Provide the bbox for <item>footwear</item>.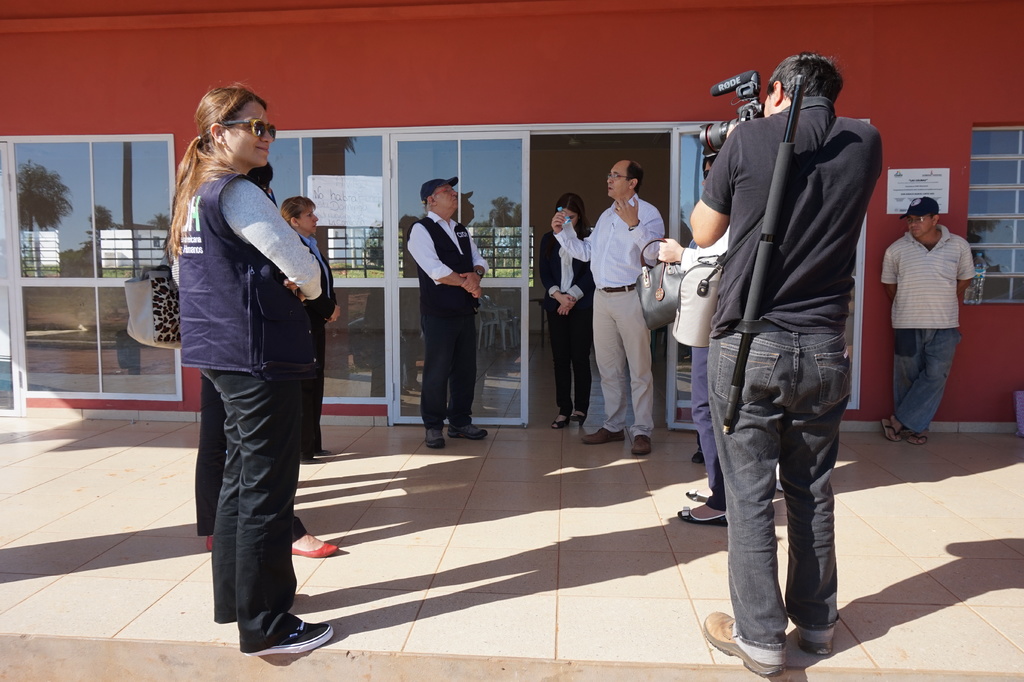
910/432/935/447.
